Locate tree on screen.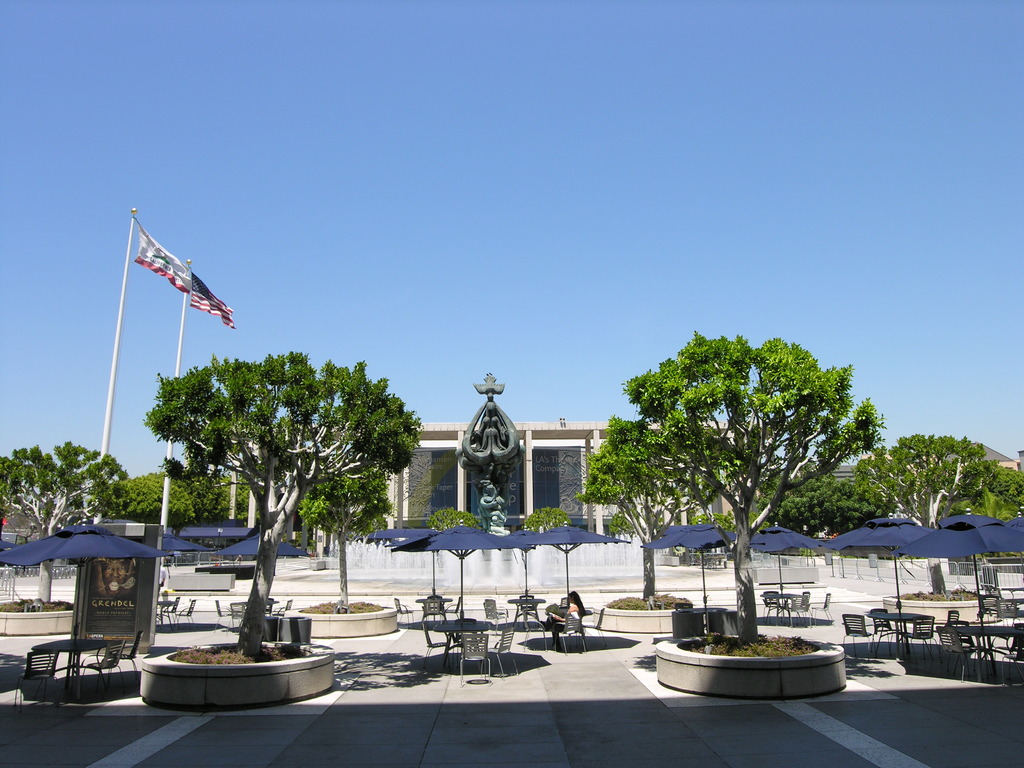
On screen at bbox=(3, 436, 138, 603).
